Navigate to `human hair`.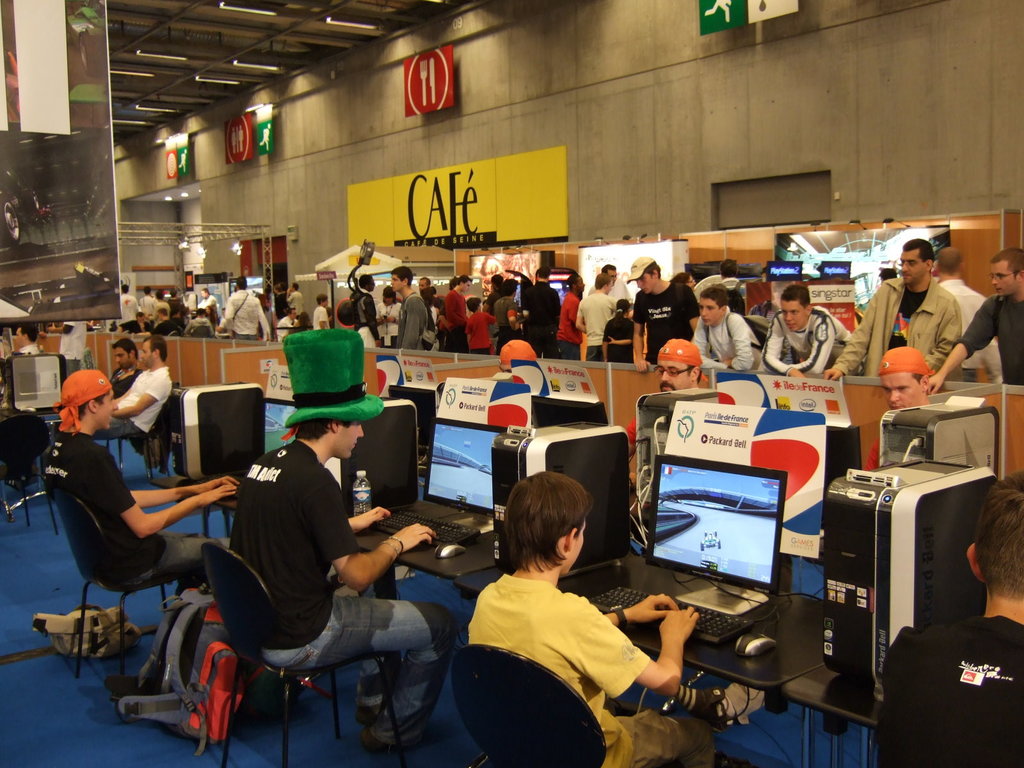
Navigation target: 934,245,961,274.
